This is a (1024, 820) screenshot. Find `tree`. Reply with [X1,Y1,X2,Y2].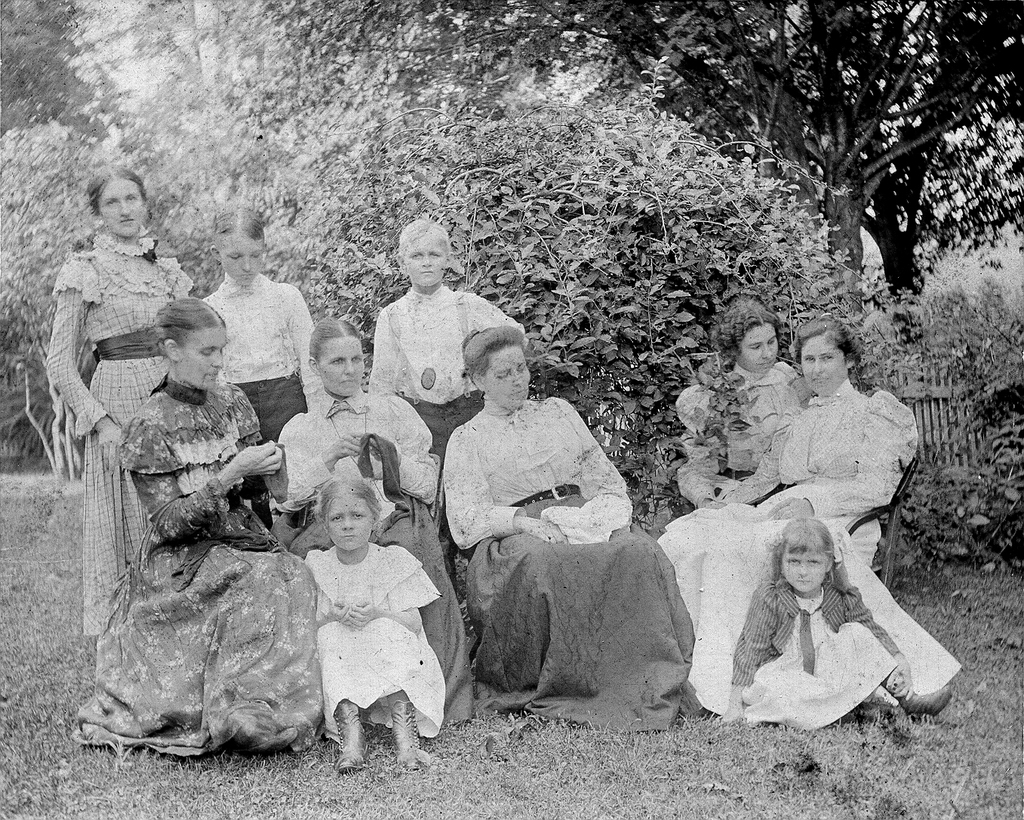
[0,3,228,509].
